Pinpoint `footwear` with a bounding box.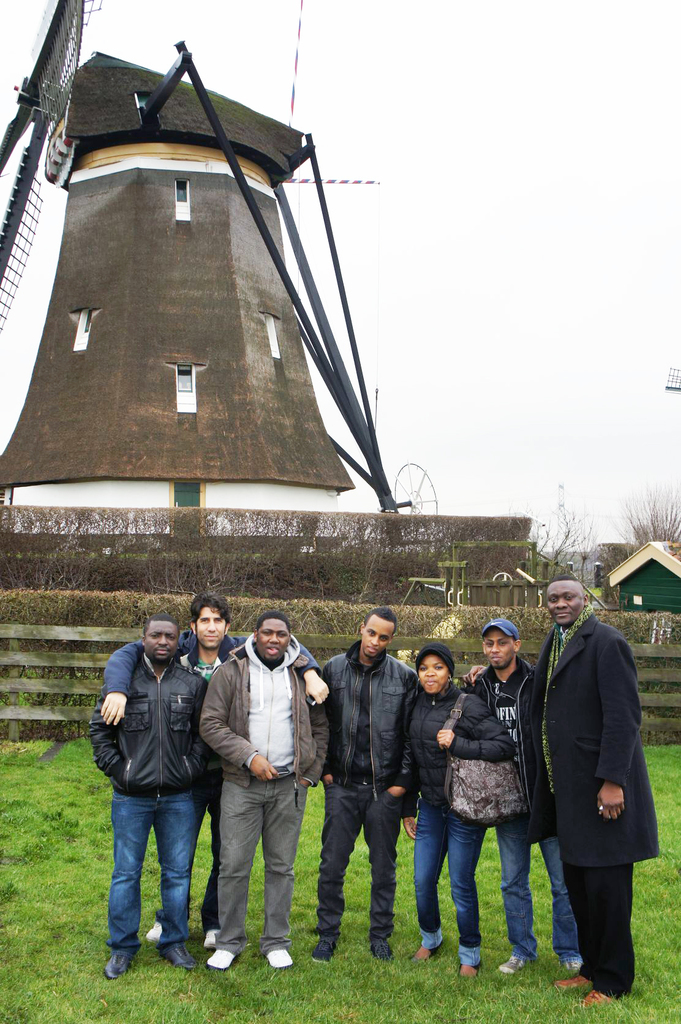
[264,945,294,968].
